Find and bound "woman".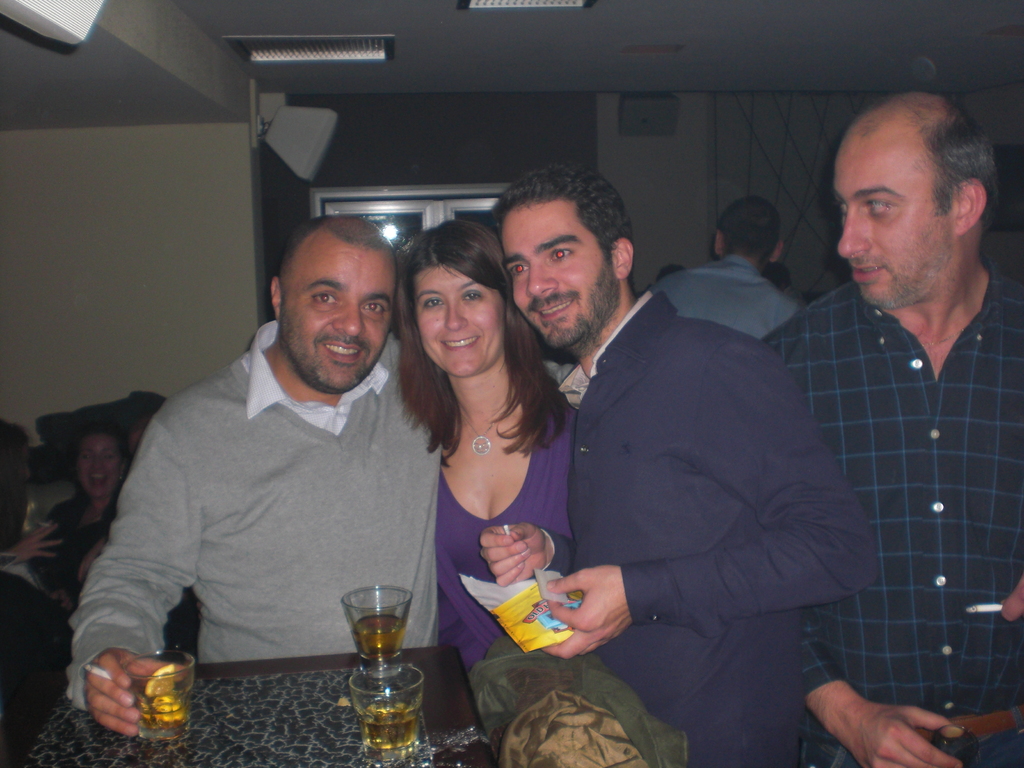
Bound: [382, 206, 588, 709].
